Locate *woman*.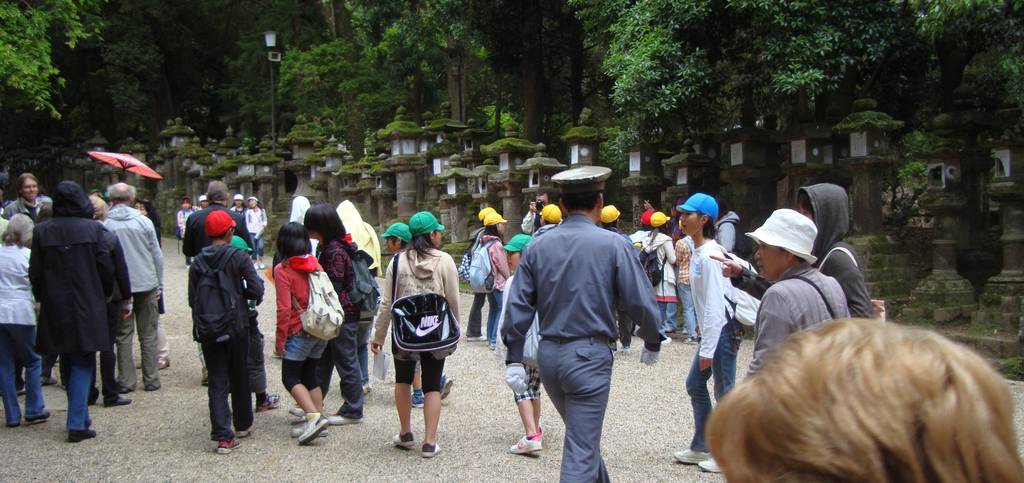
Bounding box: (276,225,333,445).
